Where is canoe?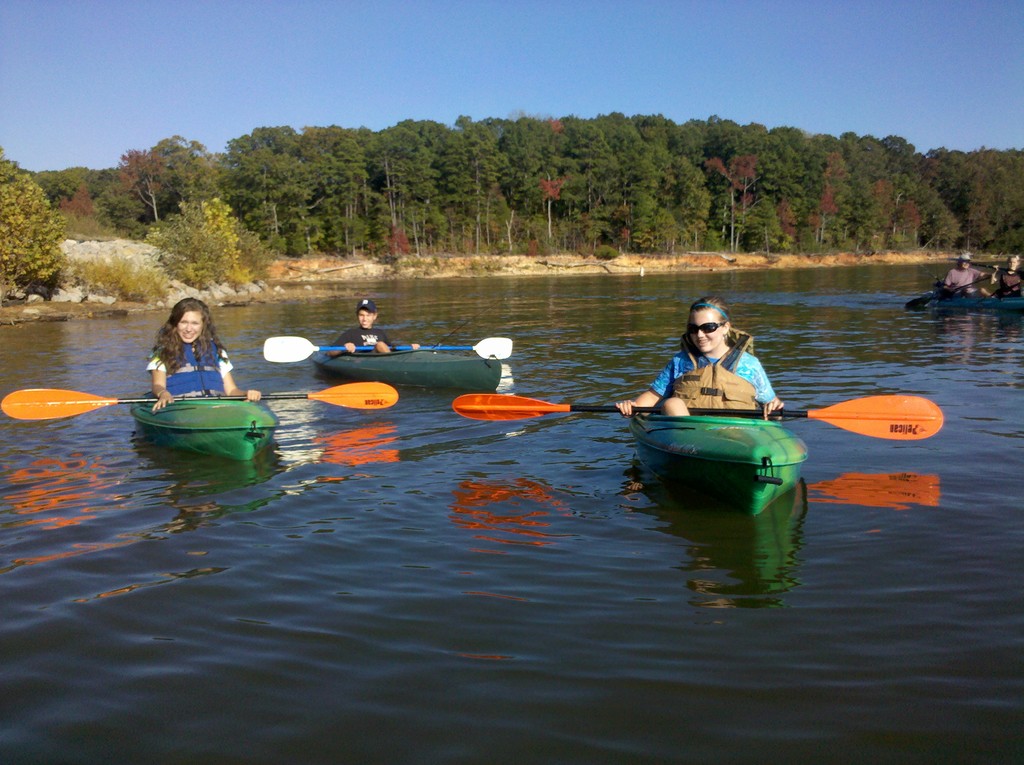
bbox=(993, 293, 1023, 322).
